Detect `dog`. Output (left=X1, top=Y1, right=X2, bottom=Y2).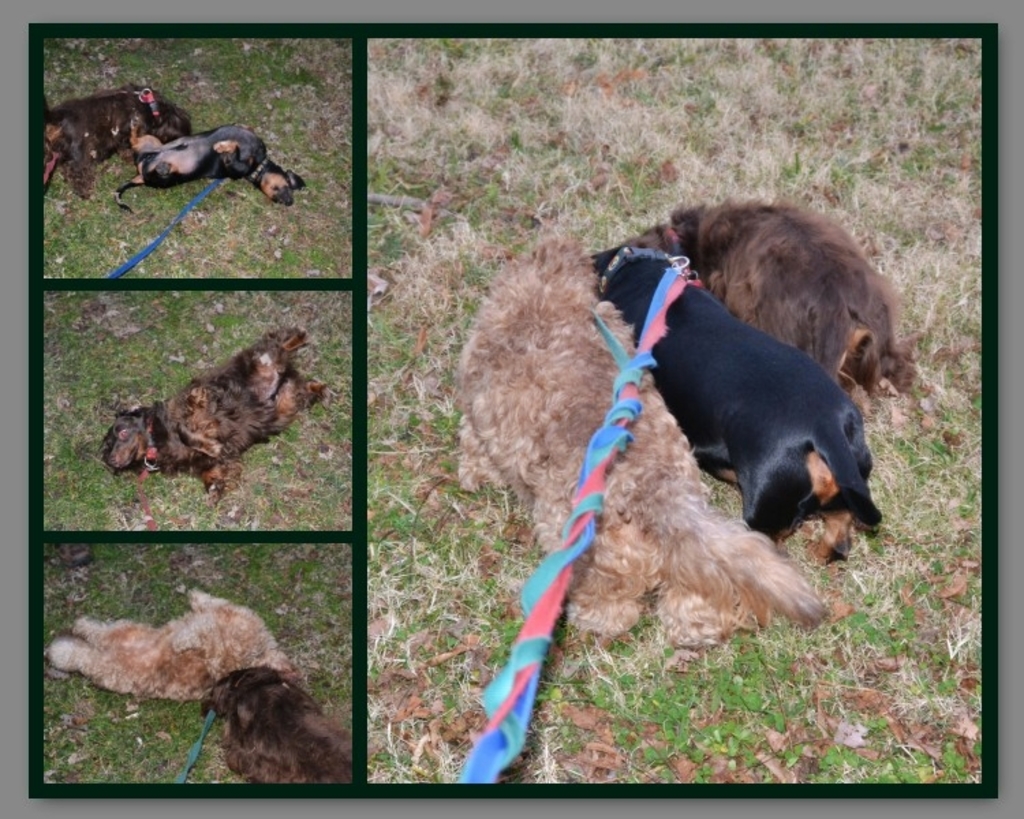
(left=98, top=321, right=325, bottom=501).
